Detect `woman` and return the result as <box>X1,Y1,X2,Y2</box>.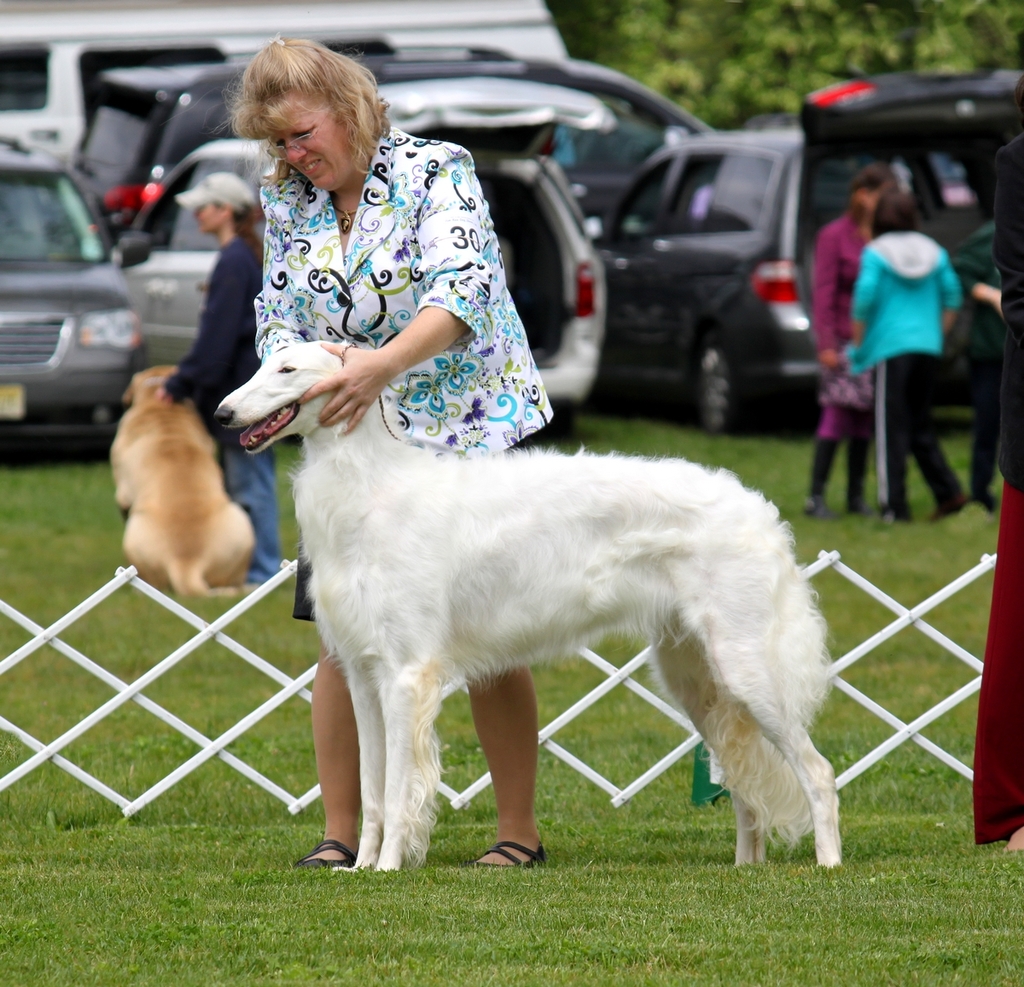
<box>796,160,900,529</box>.
